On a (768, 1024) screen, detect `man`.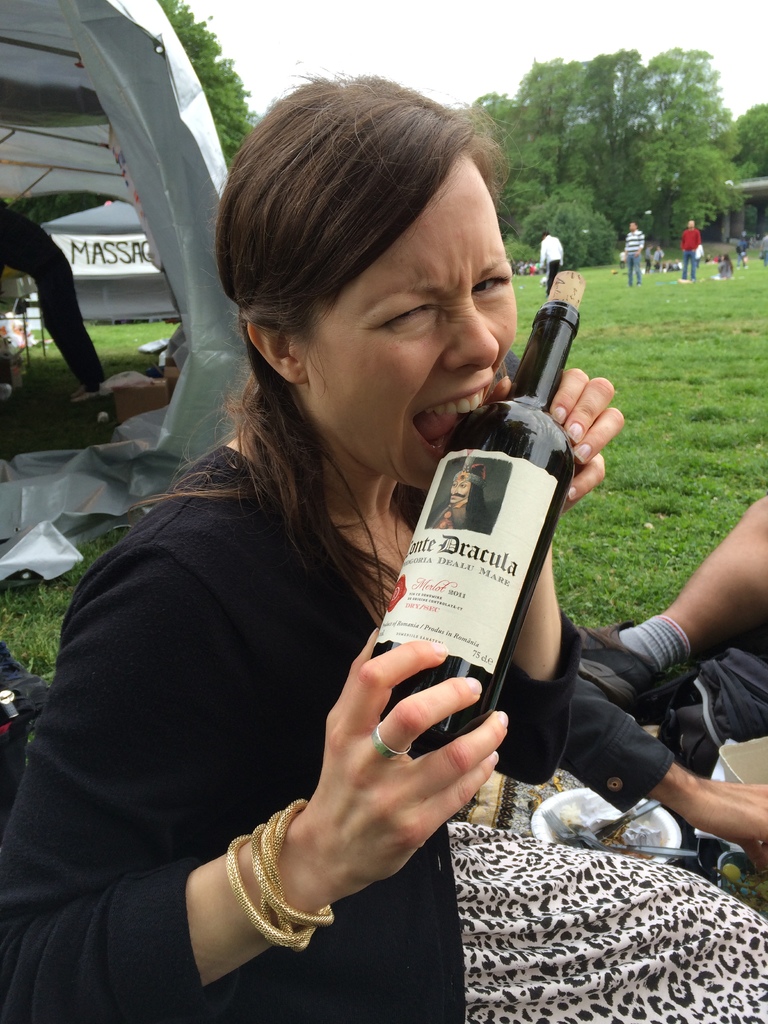
[x1=621, y1=217, x2=644, y2=285].
